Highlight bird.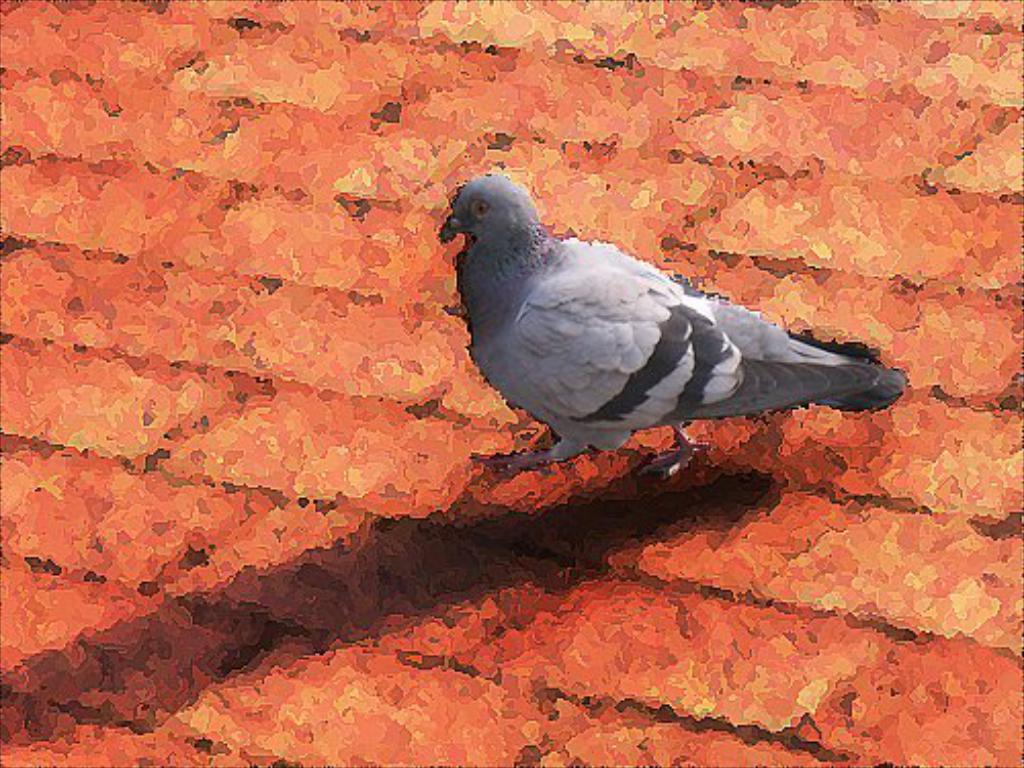
Highlighted region: bbox=[430, 166, 897, 467].
